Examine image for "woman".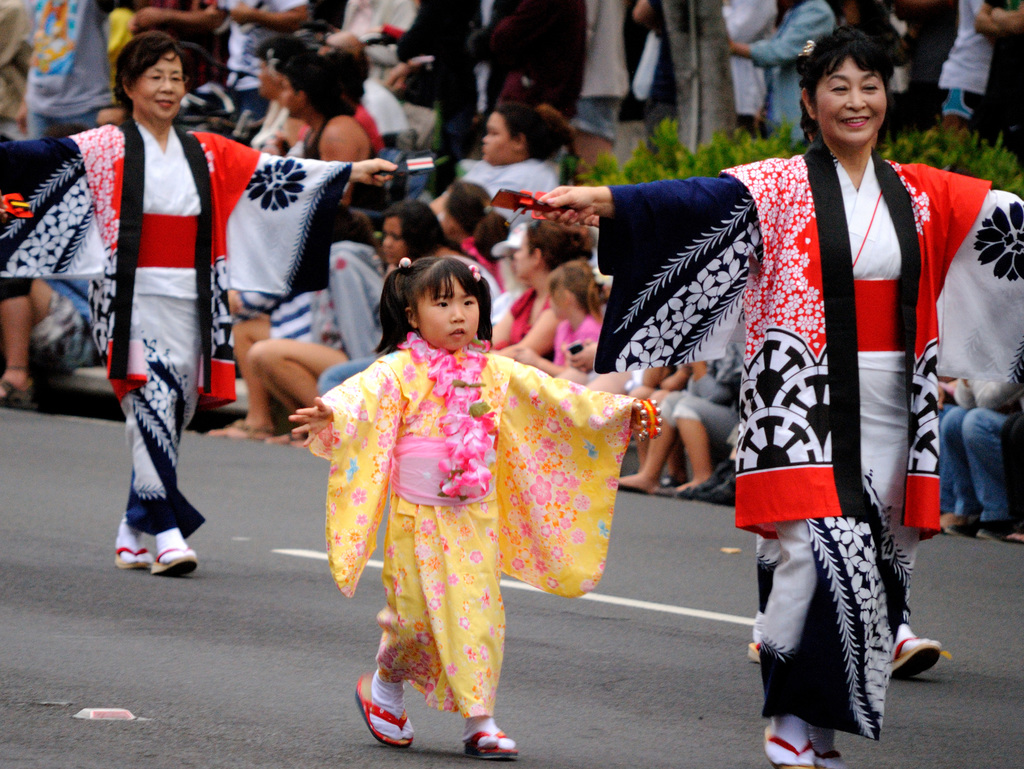
Examination result: crop(312, 198, 461, 397).
